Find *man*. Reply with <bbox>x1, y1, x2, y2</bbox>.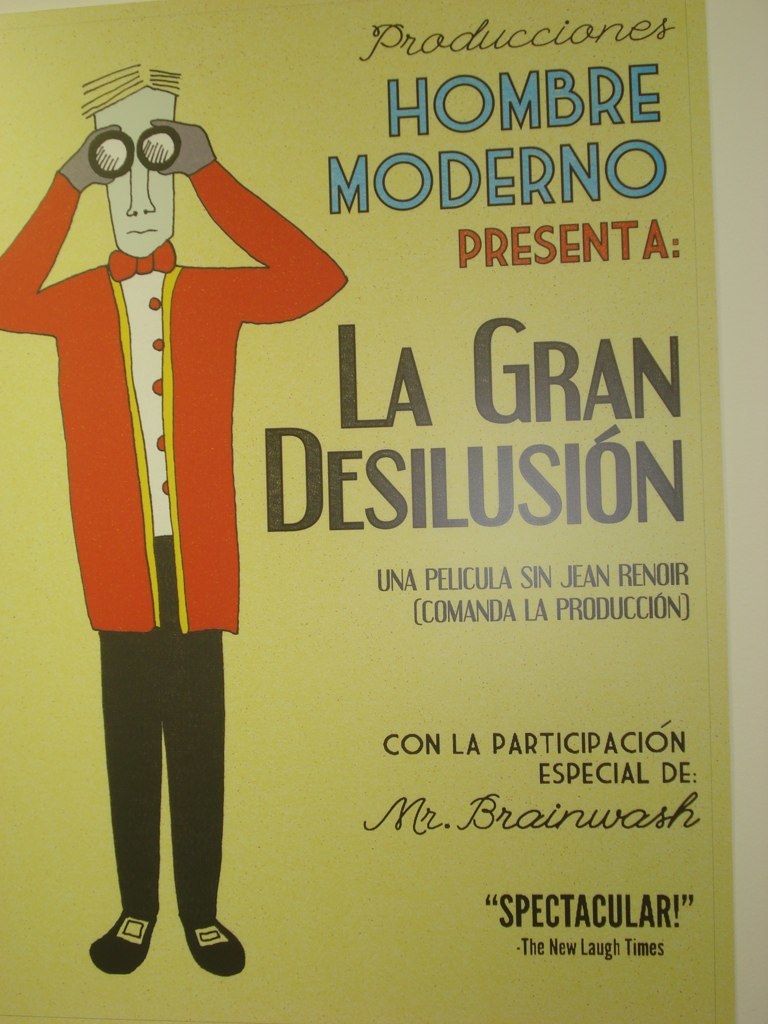
<bbox>0, 64, 349, 971</bbox>.
